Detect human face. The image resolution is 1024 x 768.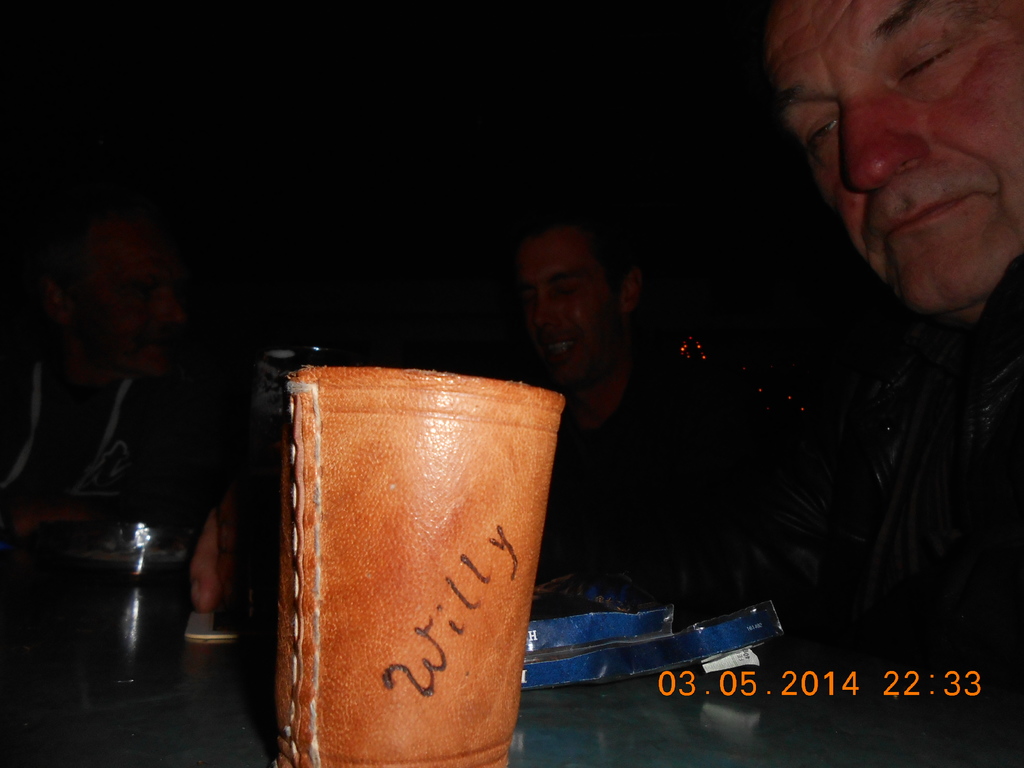
crop(769, 0, 1023, 306).
